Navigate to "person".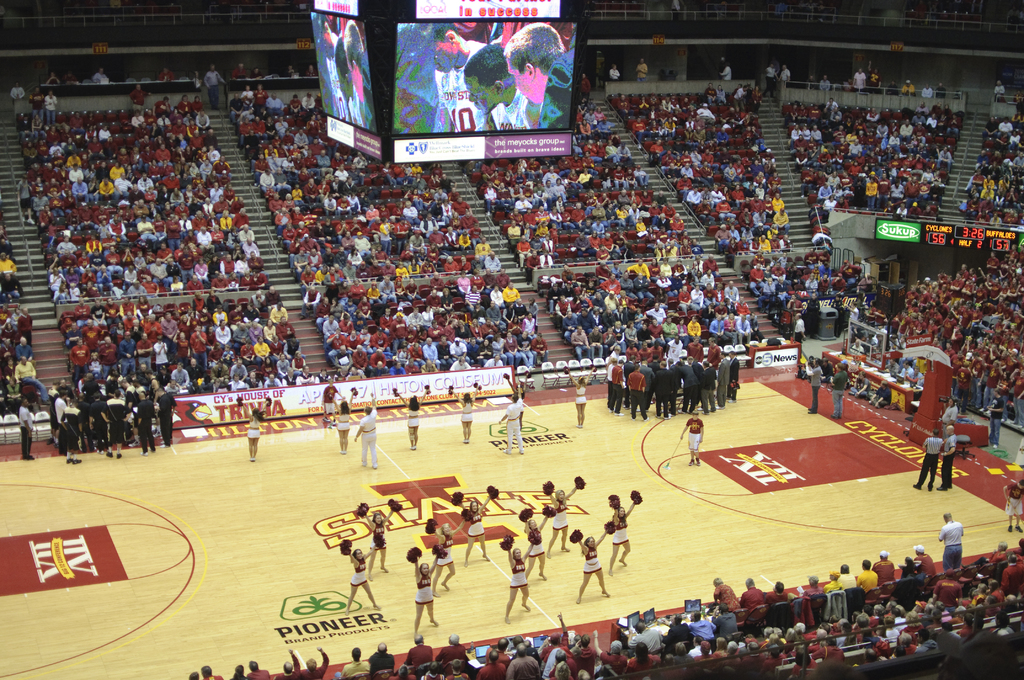
Navigation target: Rect(454, 486, 500, 571).
